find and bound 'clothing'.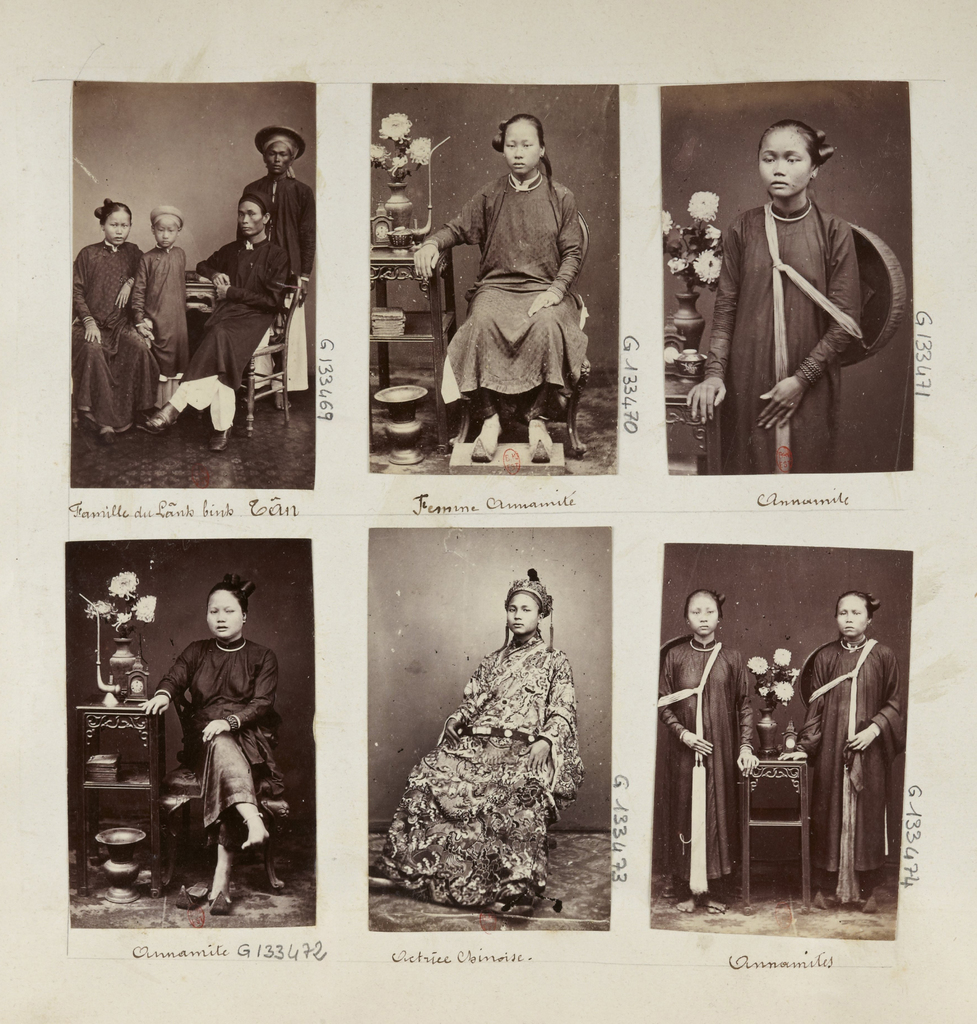
Bound: 160:638:279:853.
